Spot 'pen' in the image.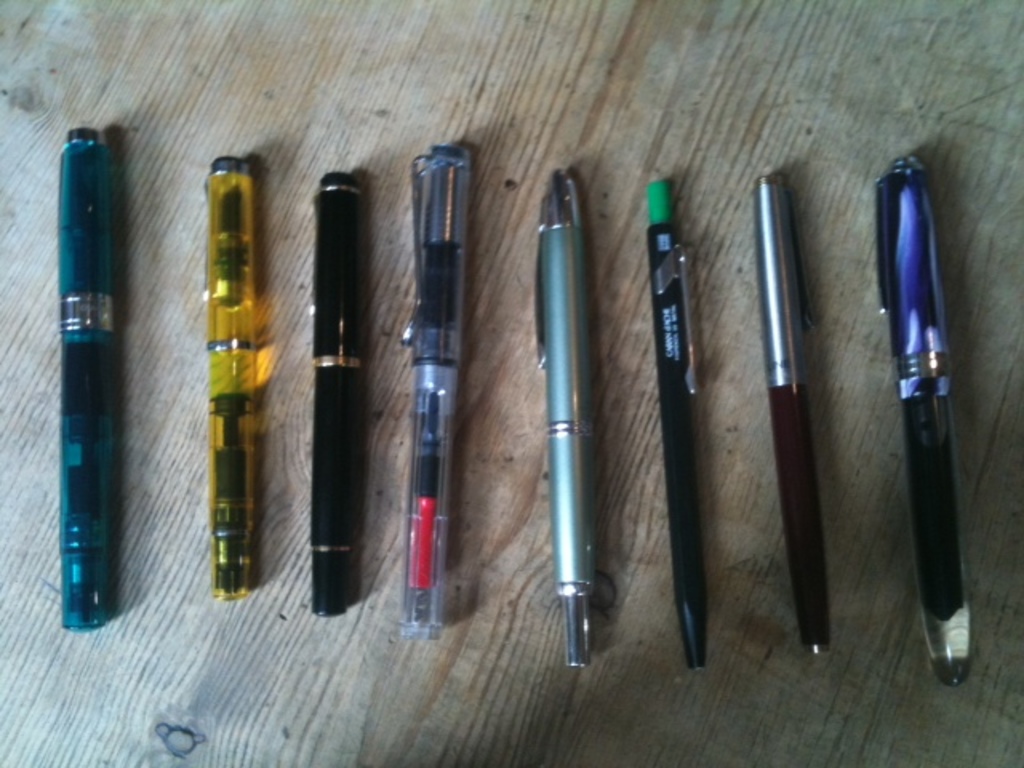
'pen' found at BBox(875, 147, 971, 686).
